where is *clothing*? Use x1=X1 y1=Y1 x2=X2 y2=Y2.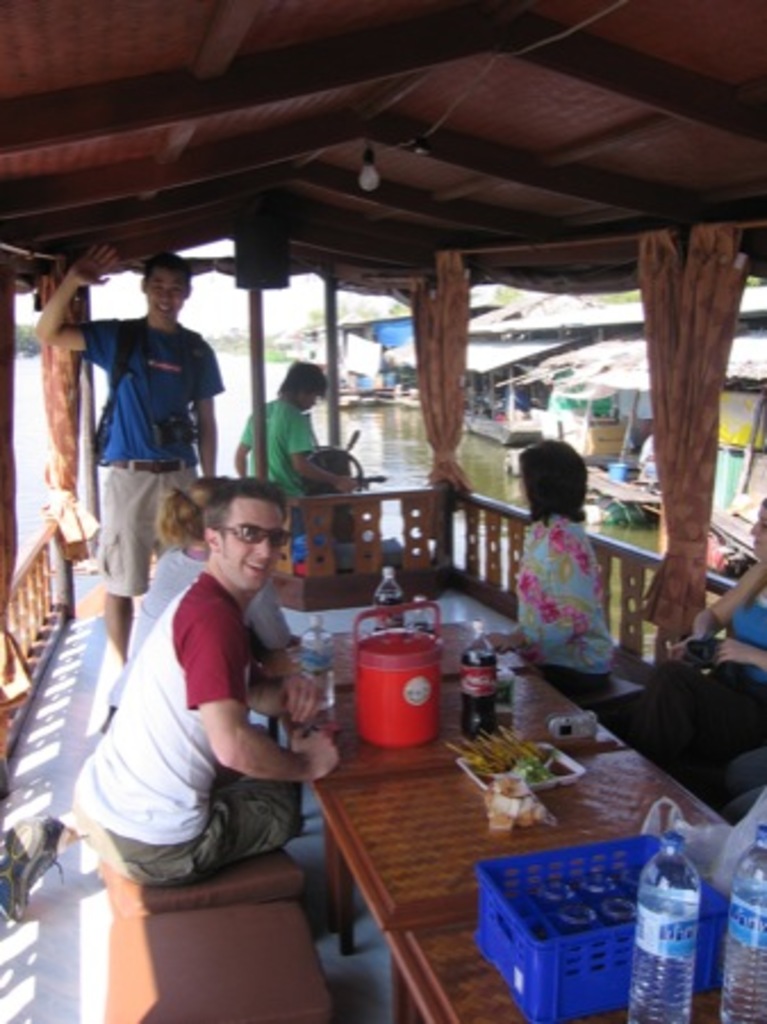
x1=501 y1=485 x2=630 y2=678.
